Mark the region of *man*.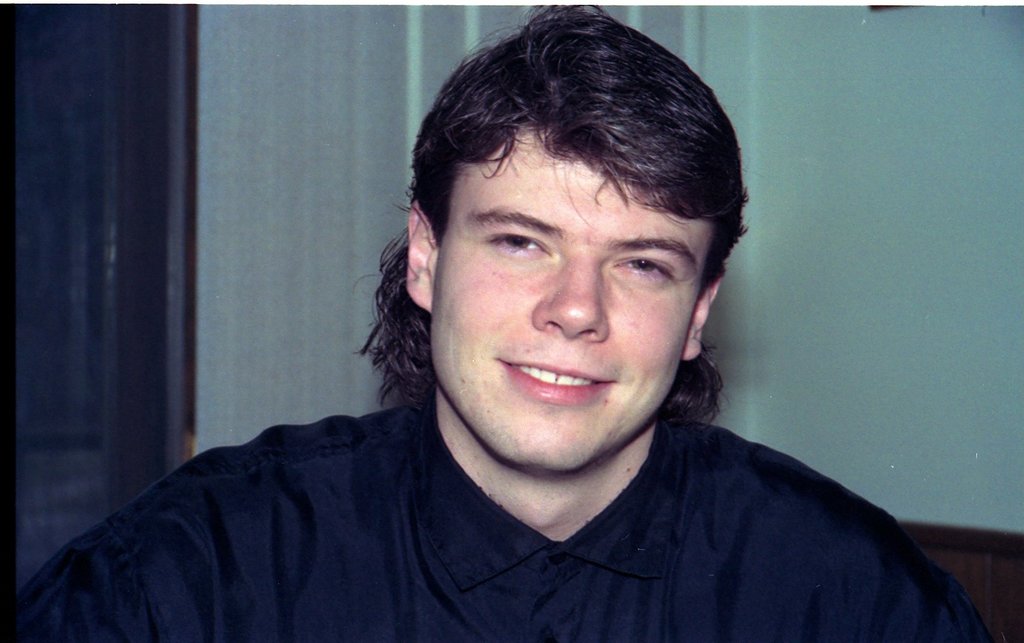
Region: [209, 20, 959, 624].
